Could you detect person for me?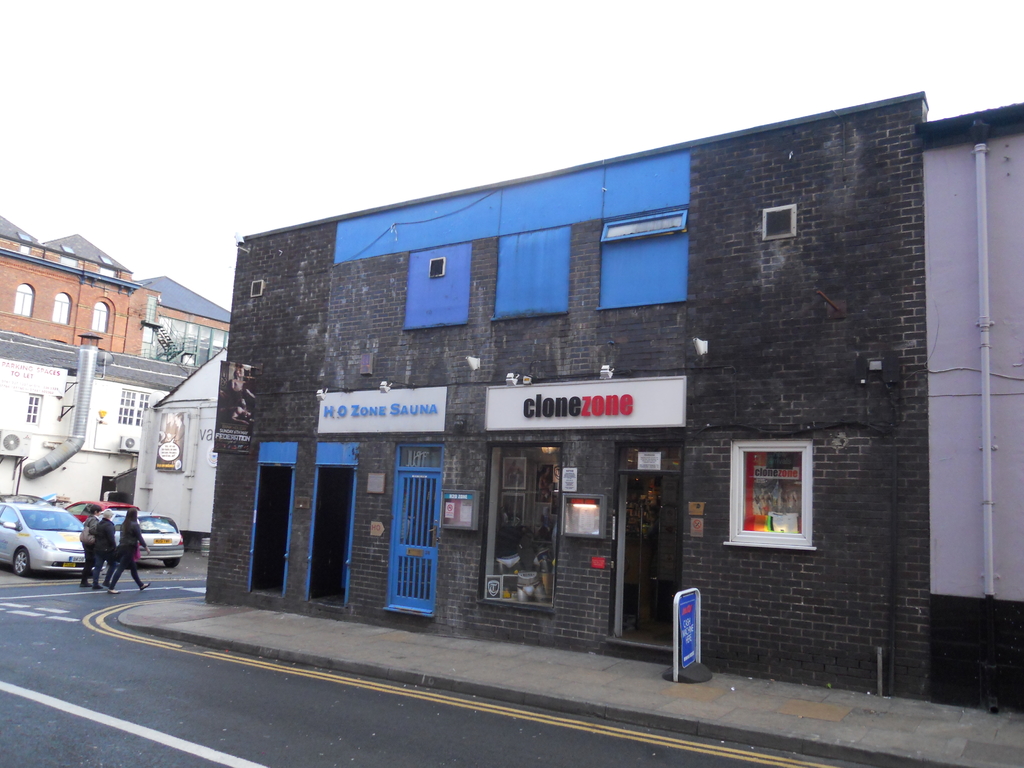
Detection result: [left=92, top=505, right=117, bottom=584].
